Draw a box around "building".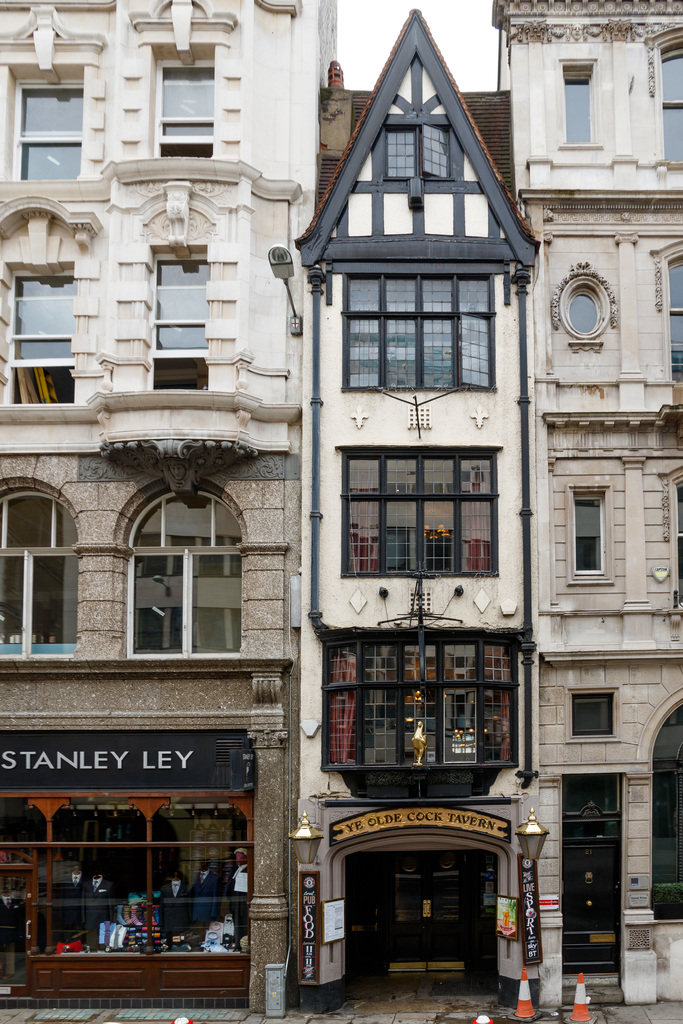
(x1=0, y1=0, x2=682, y2=1017).
